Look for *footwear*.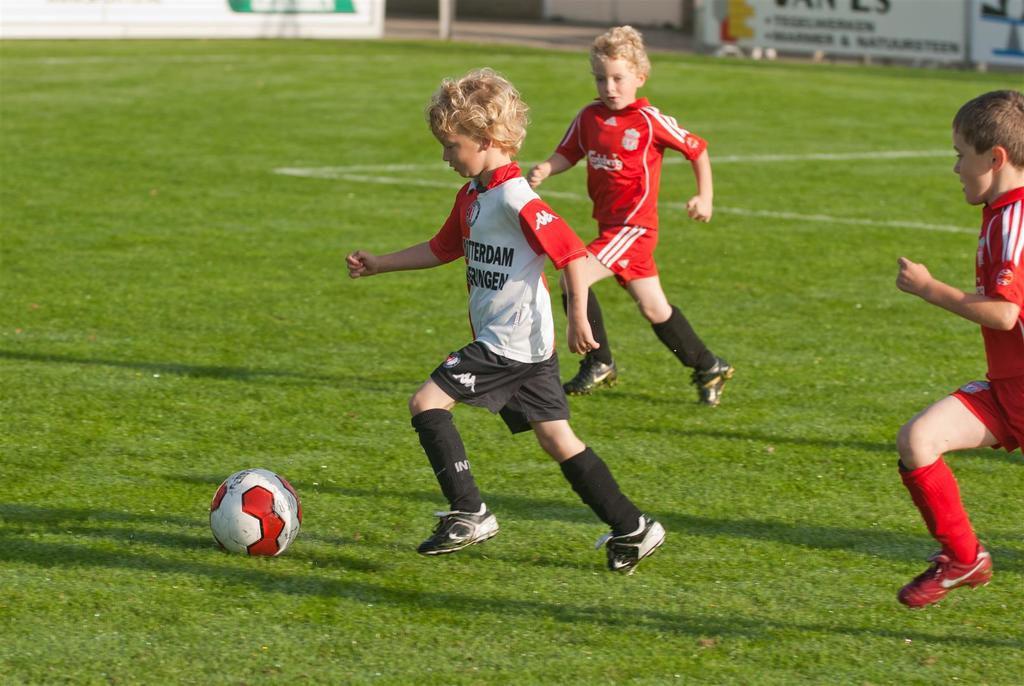
Found: bbox(561, 355, 618, 396).
